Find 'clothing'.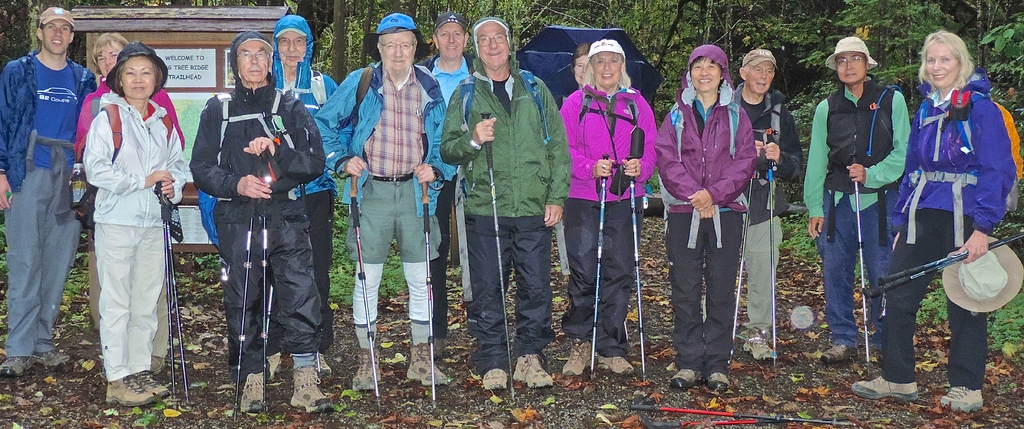
bbox(728, 85, 812, 373).
